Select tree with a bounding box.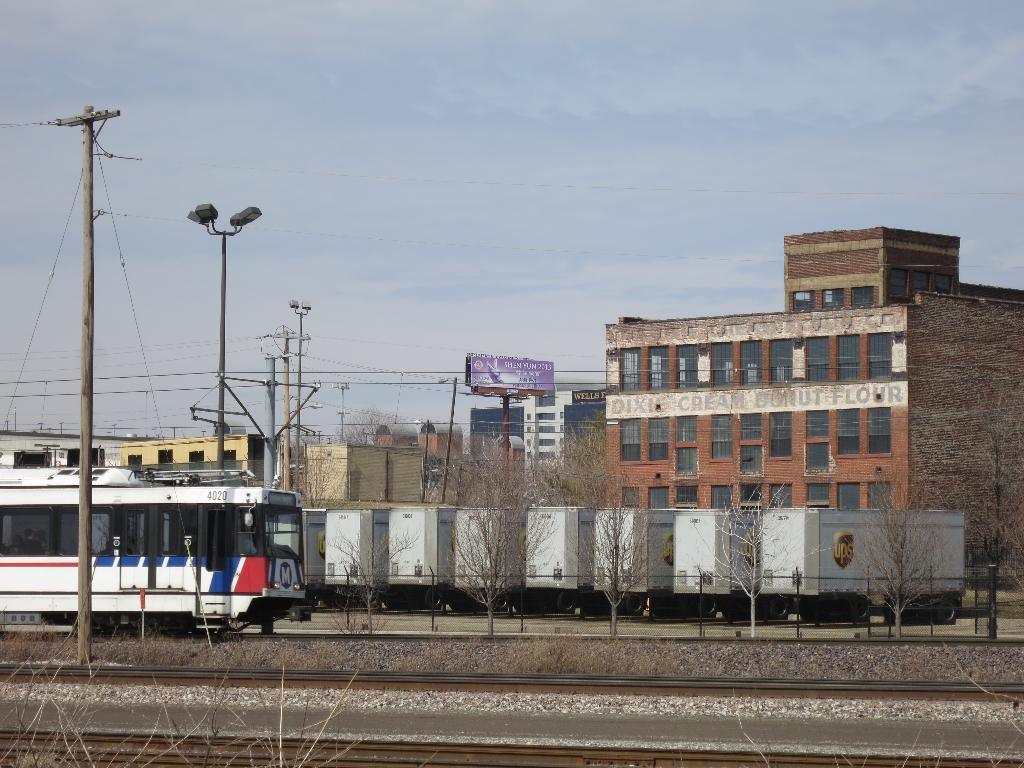
[left=697, top=479, right=824, bottom=639].
